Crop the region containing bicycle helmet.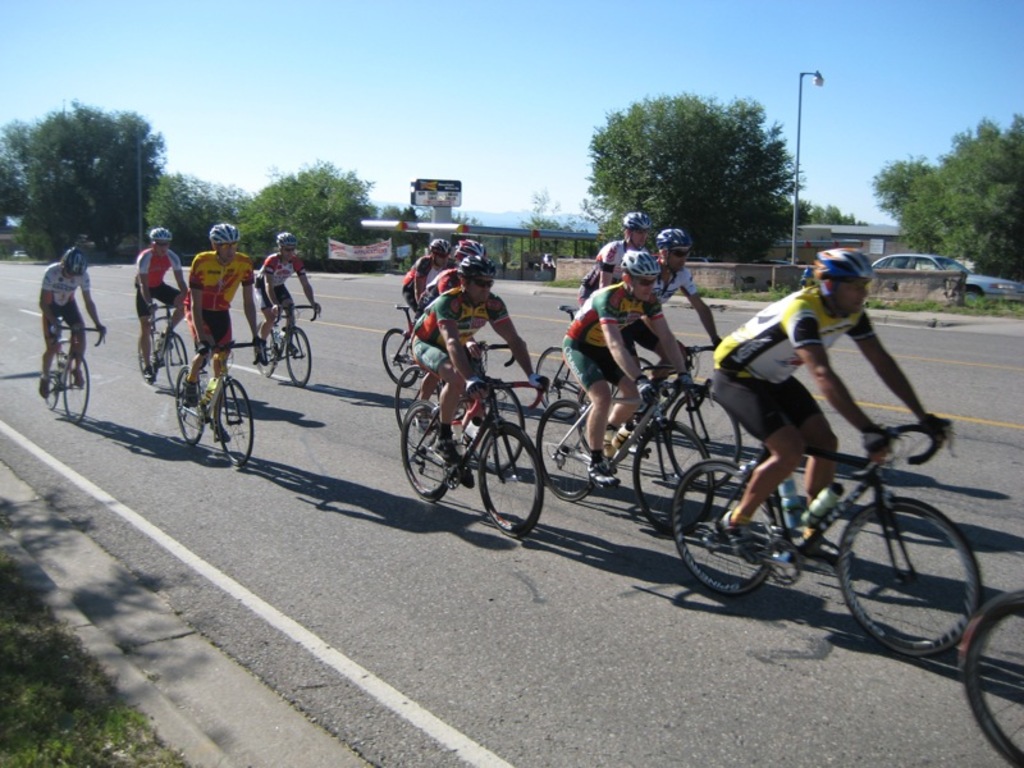
Crop region: [x1=65, y1=242, x2=91, y2=273].
